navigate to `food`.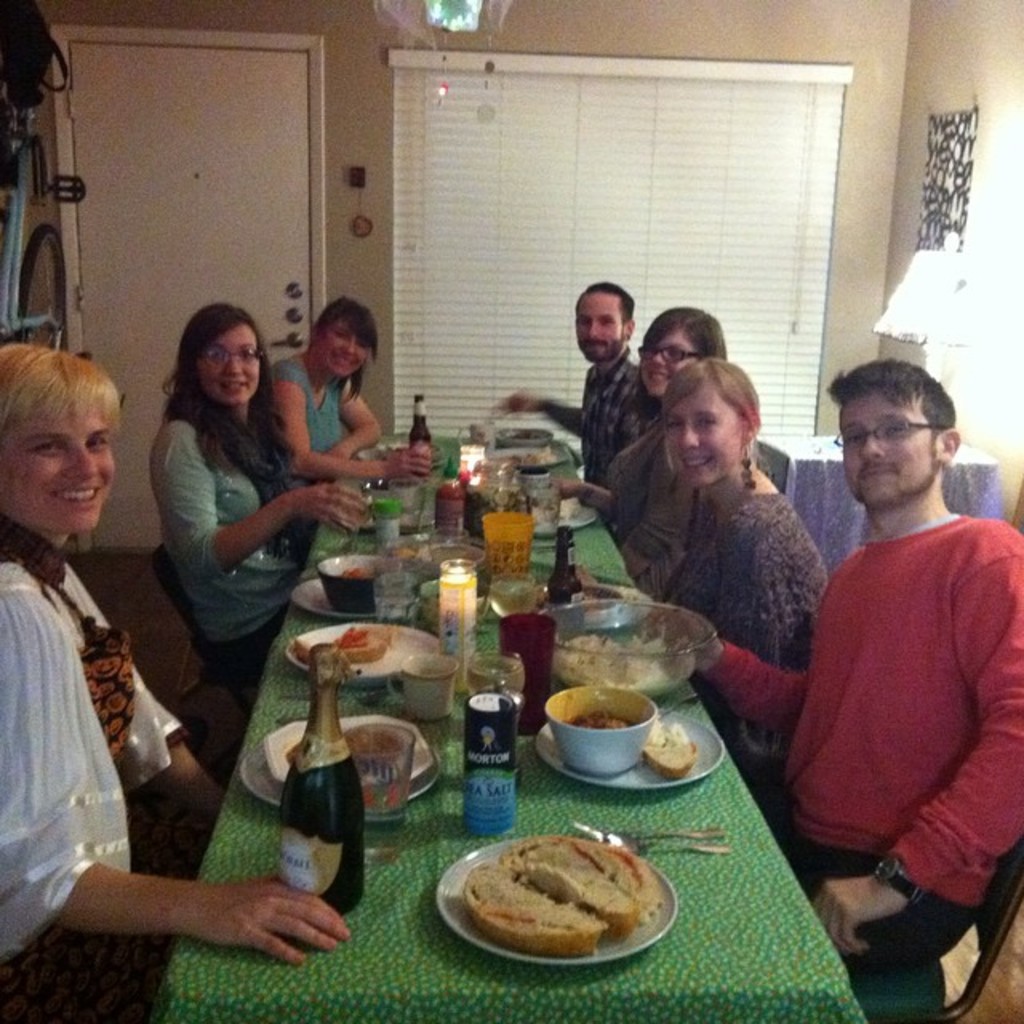
Navigation target: [562, 707, 630, 734].
